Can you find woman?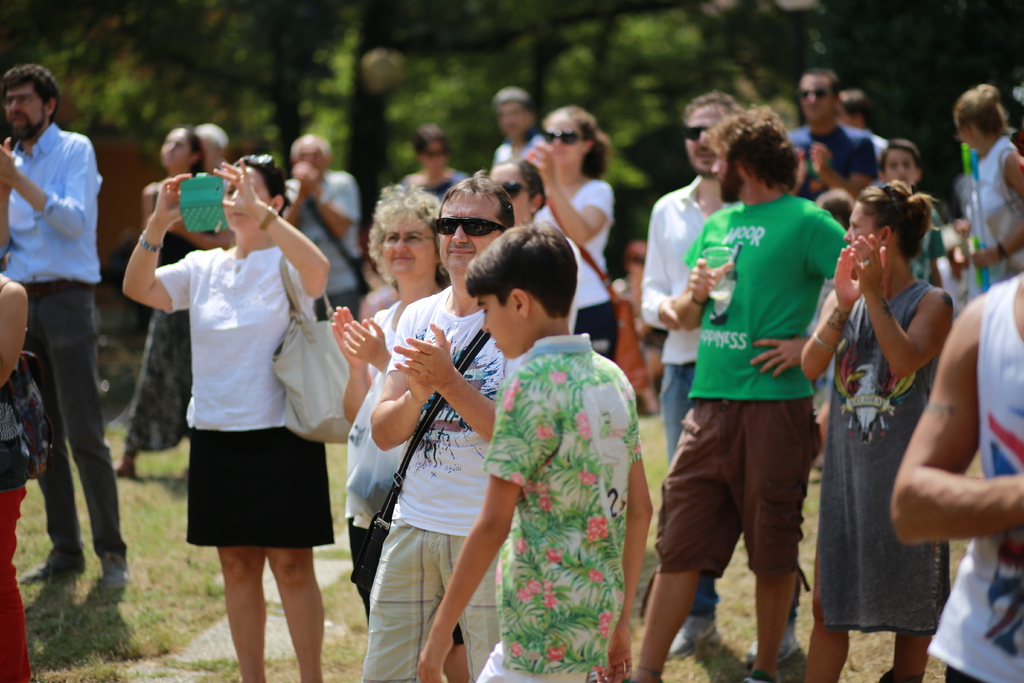
Yes, bounding box: l=472, t=151, r=548, b=224.
